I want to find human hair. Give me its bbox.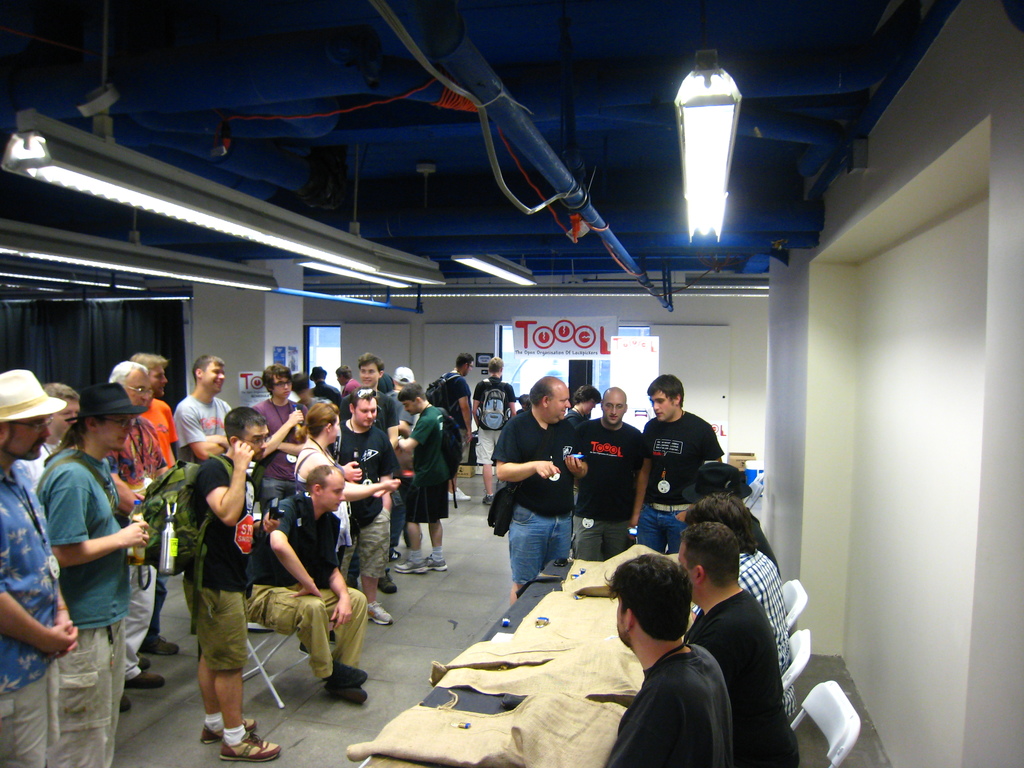
(133, 351, 169, 365).
